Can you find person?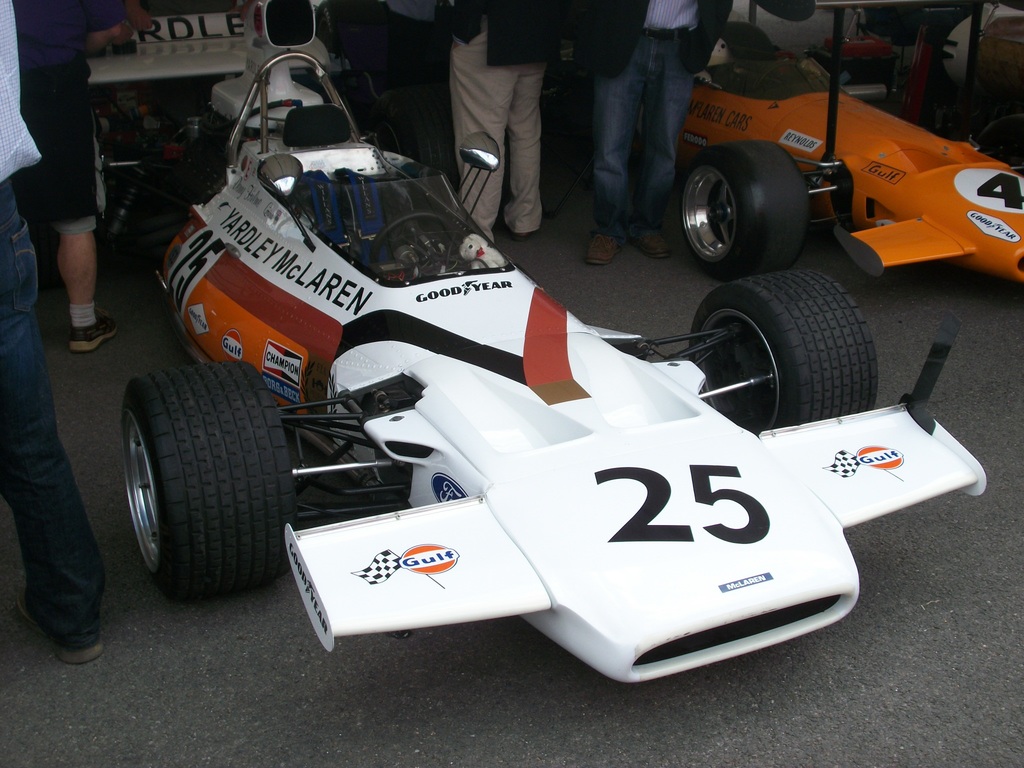
Yes, bounding box: {"x1": 548, "y1": 0, "x2": 735, "y2": 269}.
